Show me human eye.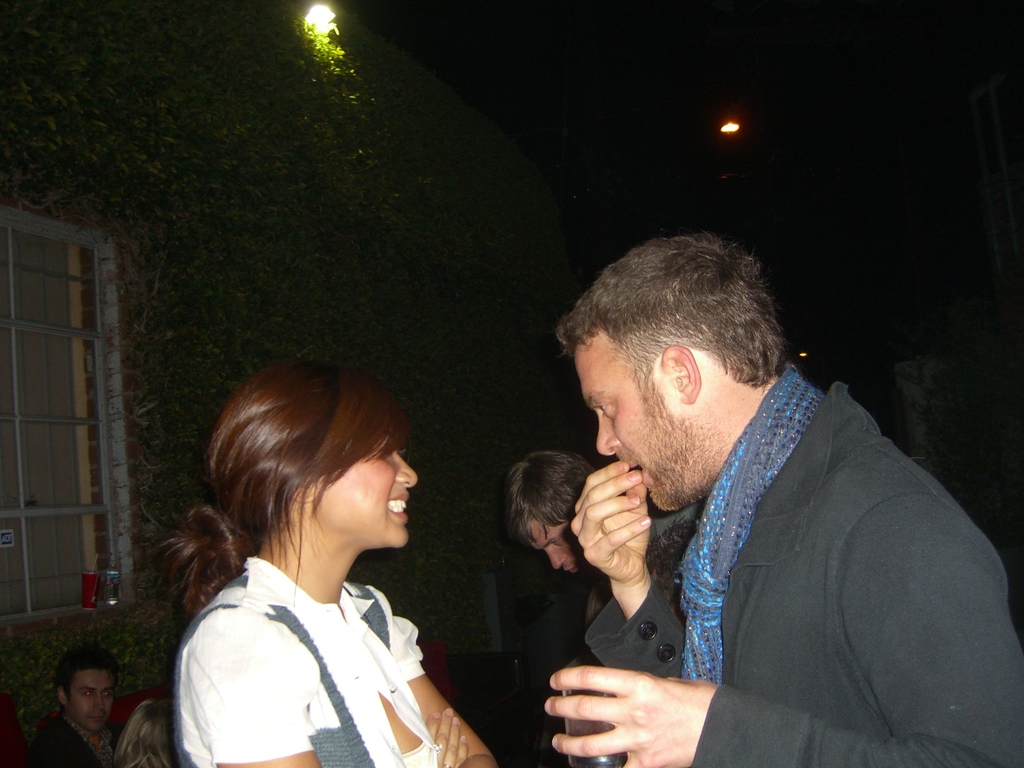
human eye is here: <region>595, 396, 617, 420</region>.
